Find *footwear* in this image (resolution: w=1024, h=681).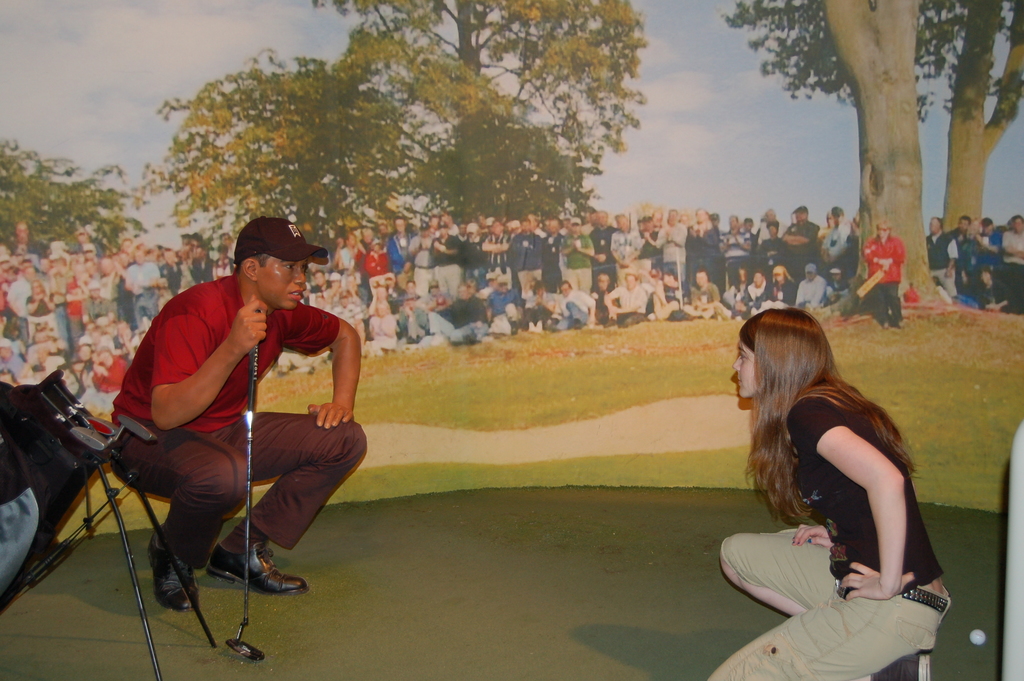
204 552 310 596.
